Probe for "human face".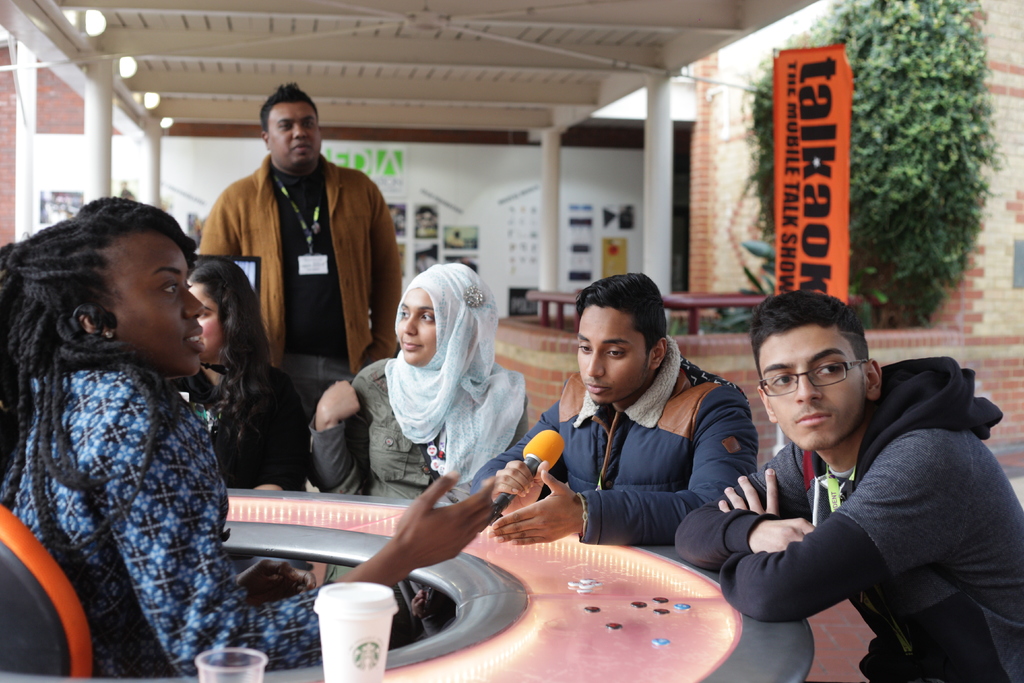
Probe result: (189,285,220,355).
